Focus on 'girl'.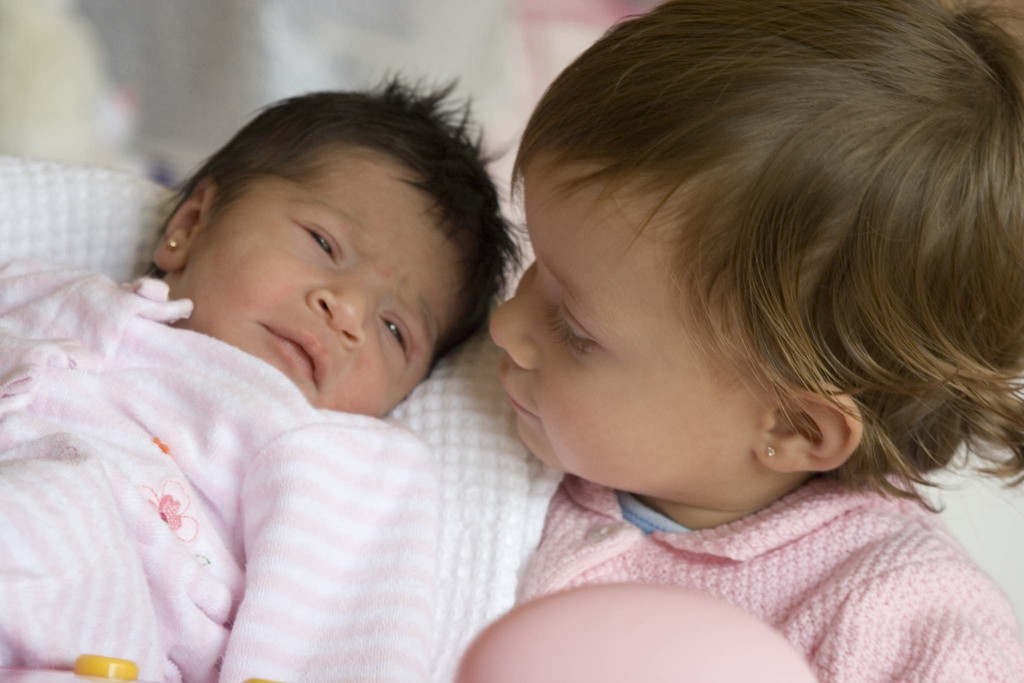
Focused at bbox(490, 0, 1023, 682).
